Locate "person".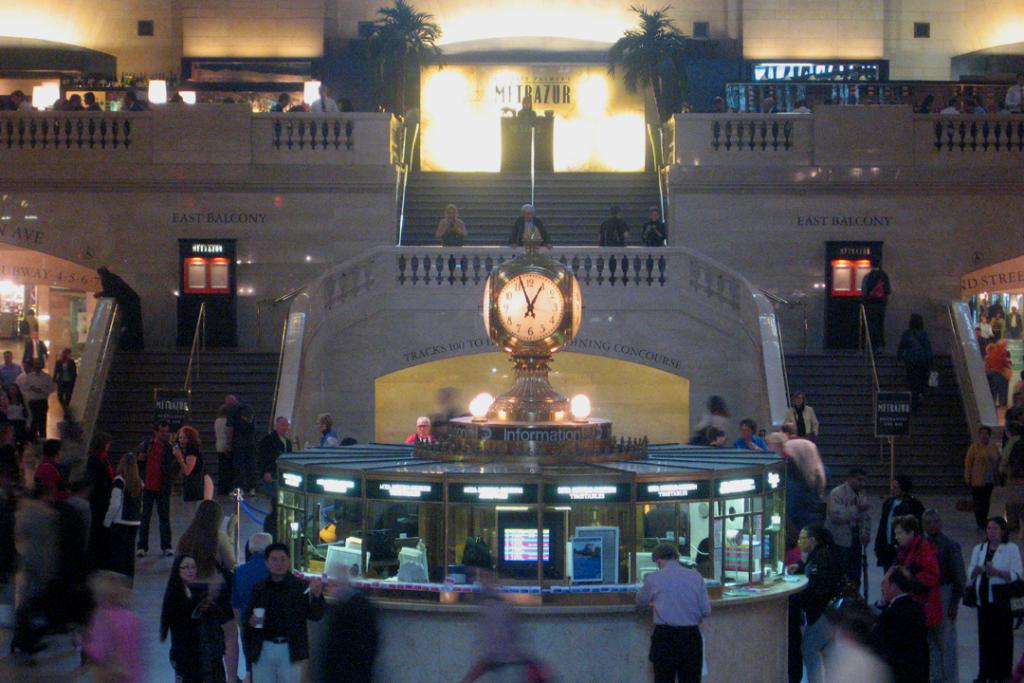
Bounding box: region(214, 409, 230, 488).
